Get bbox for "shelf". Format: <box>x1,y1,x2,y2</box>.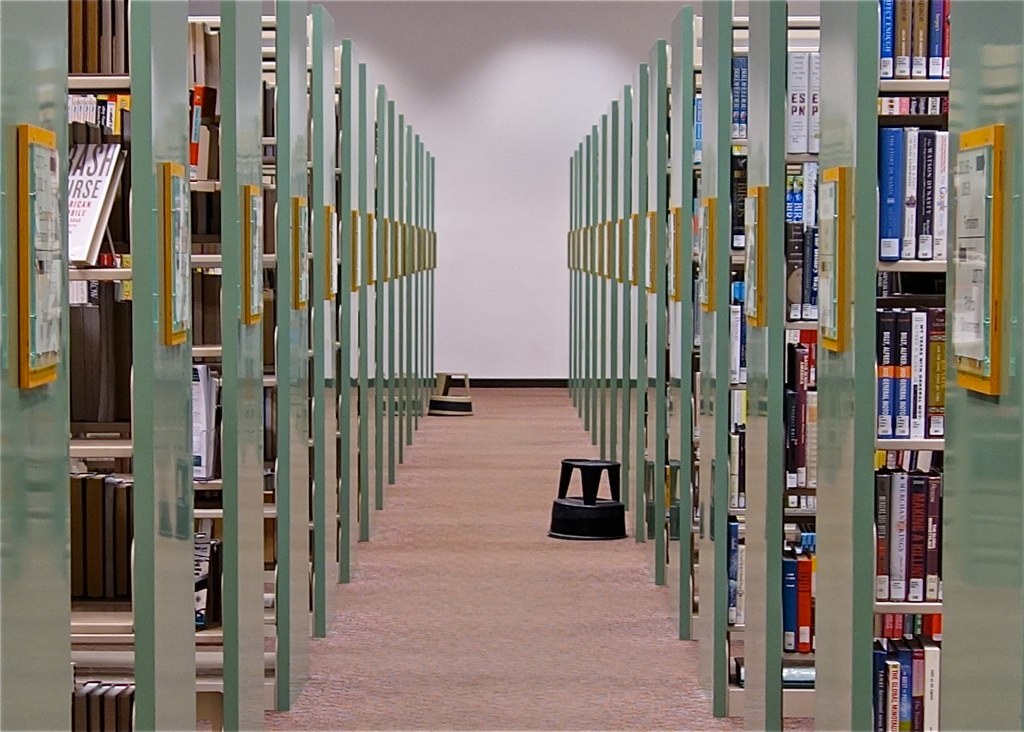
<box>778,326,815,512</box>.
